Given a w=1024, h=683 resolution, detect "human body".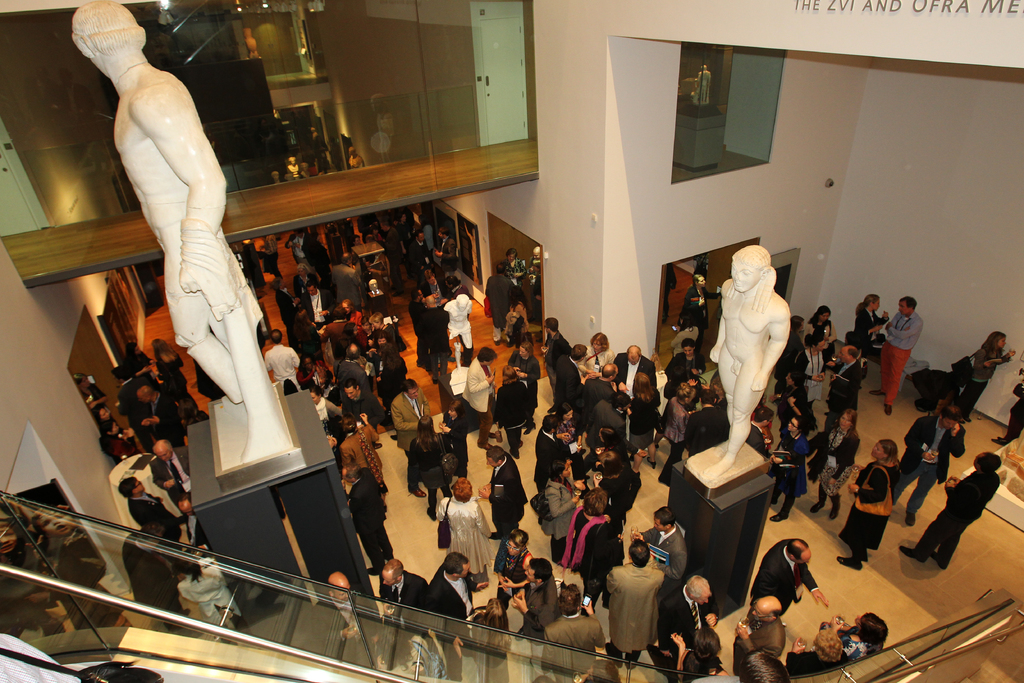
left=344, top=302, right=371, bottom=336.
